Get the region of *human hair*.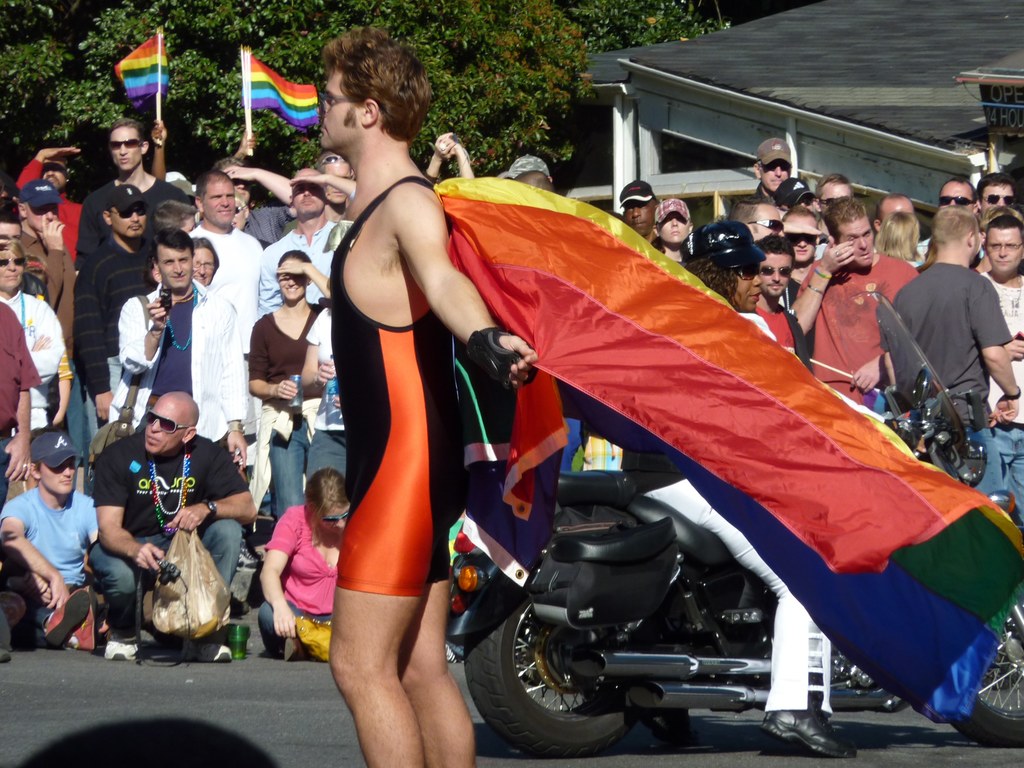
[left=304, top=34, right=418, bottom=150].
